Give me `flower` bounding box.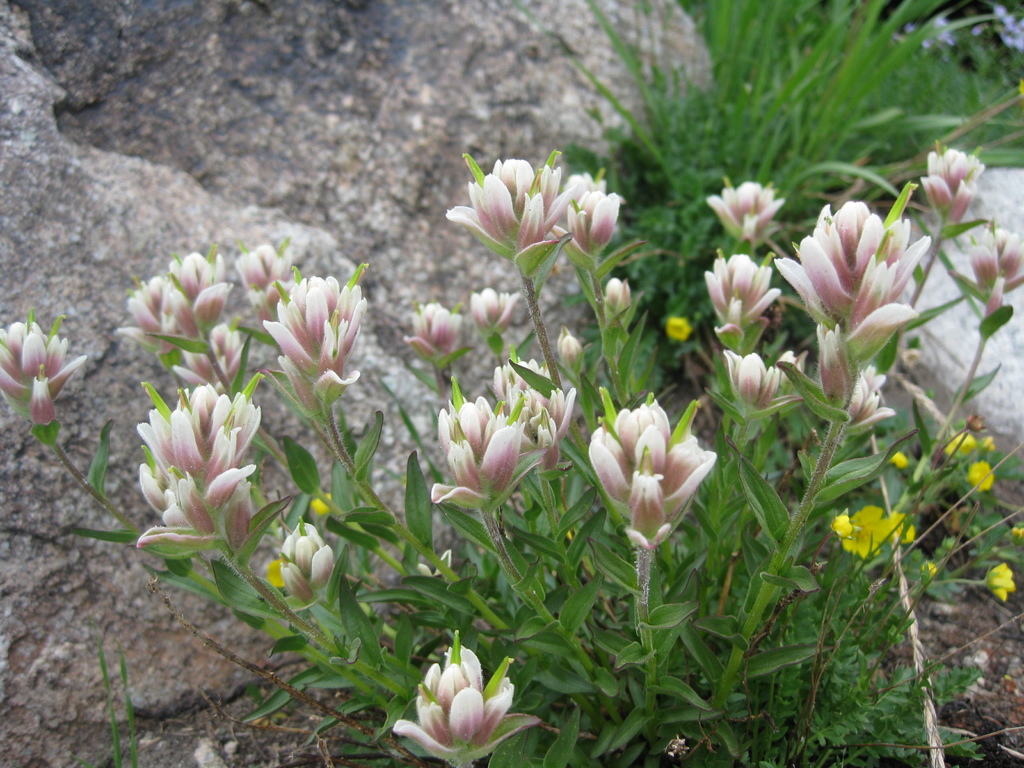
BBox(703, 182, 787, 250).
